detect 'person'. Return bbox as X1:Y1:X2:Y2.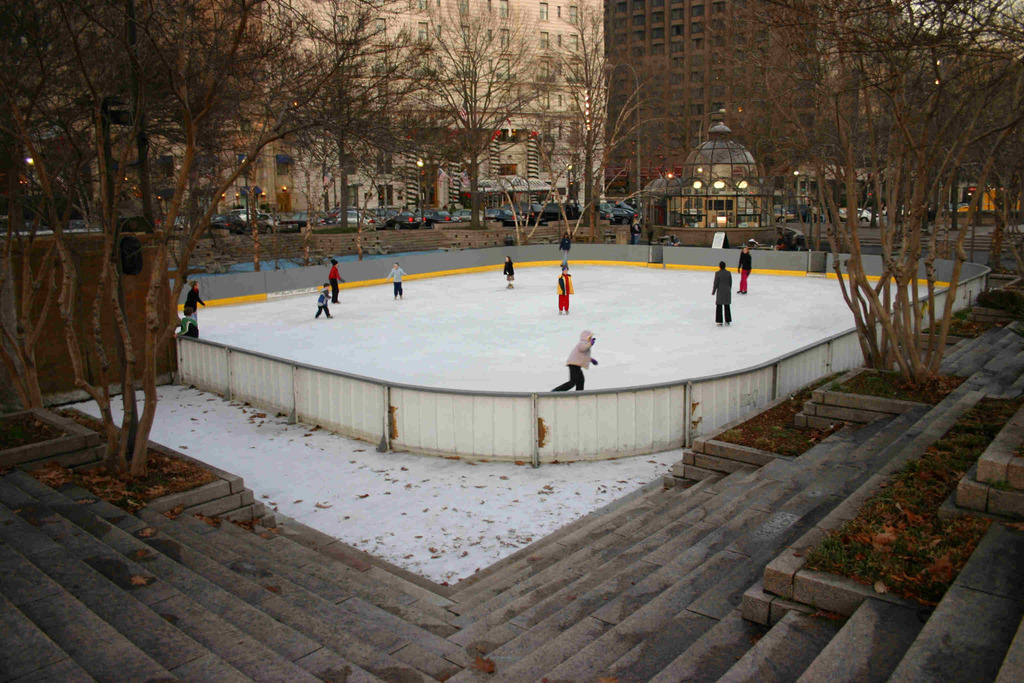
557:259:575:313.
